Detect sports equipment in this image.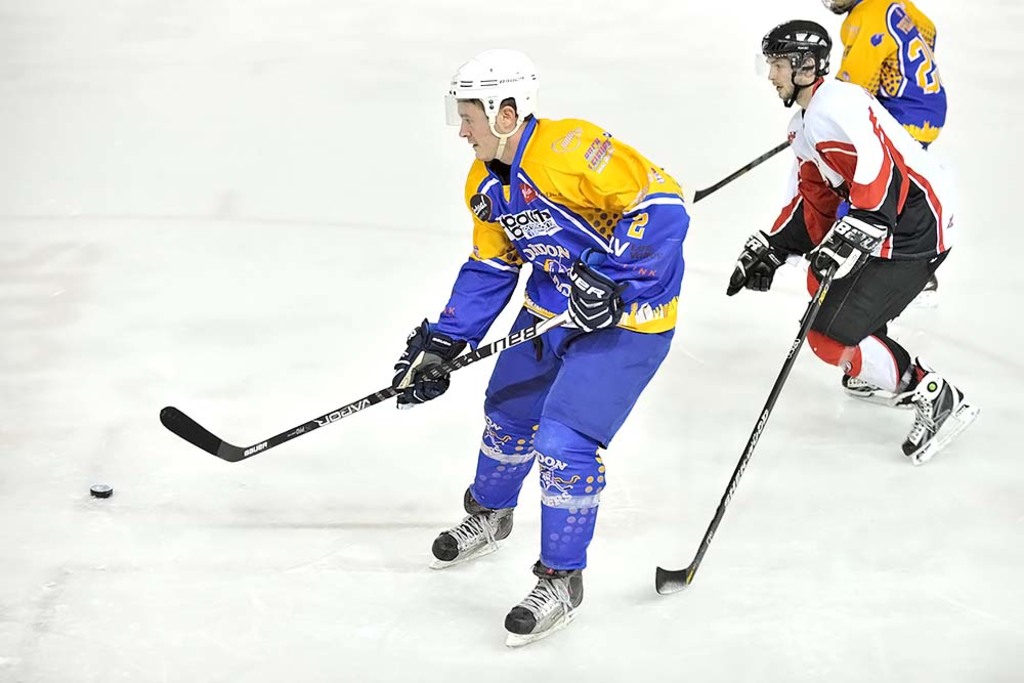
Detection: 806,212,895,285.
